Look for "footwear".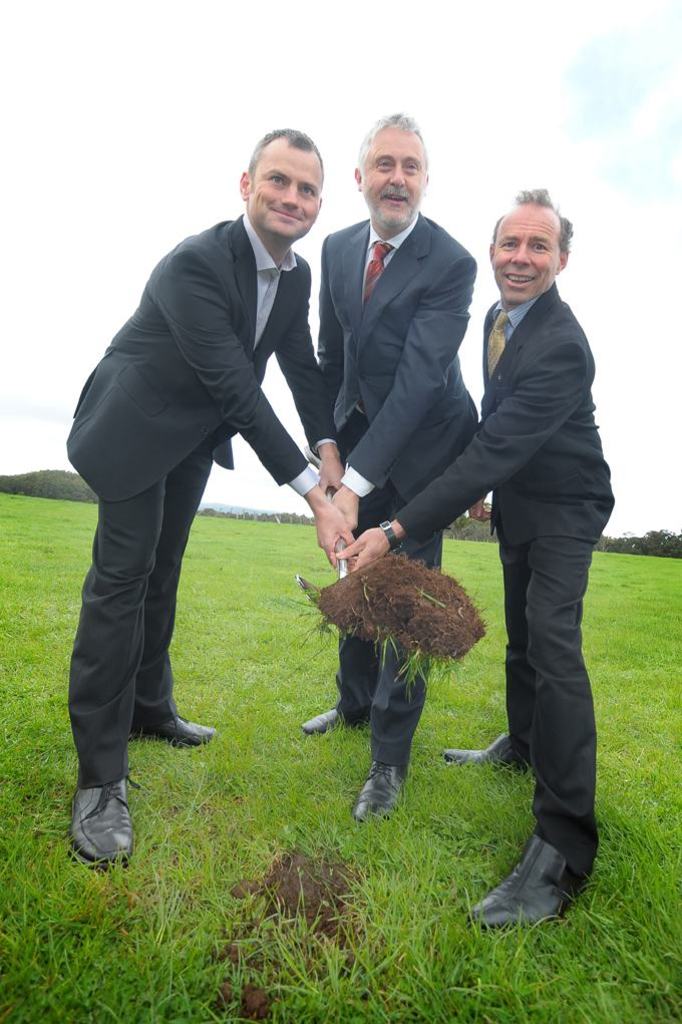
Found: (347,767,407,829).
